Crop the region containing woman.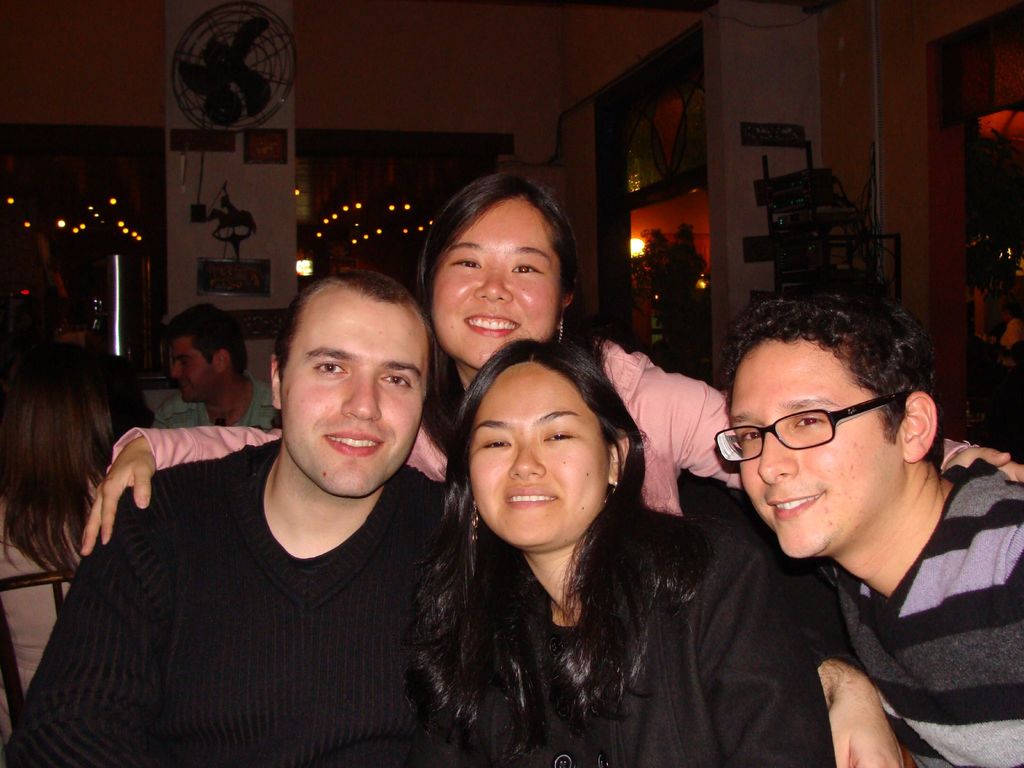
Crop region: {"left": 73, "top": 170, "right": 1023, "bottom": 557}.
